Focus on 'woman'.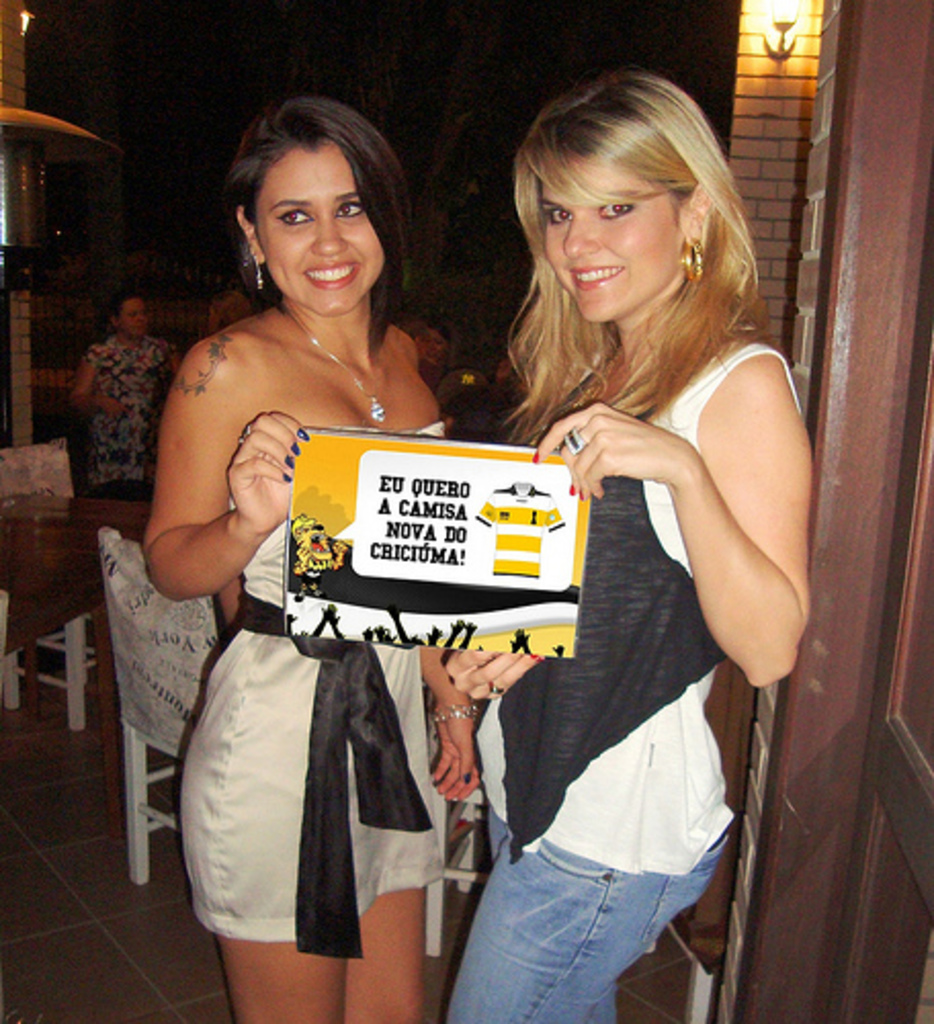
Focused at bbox(68, 289, 180, 502).
